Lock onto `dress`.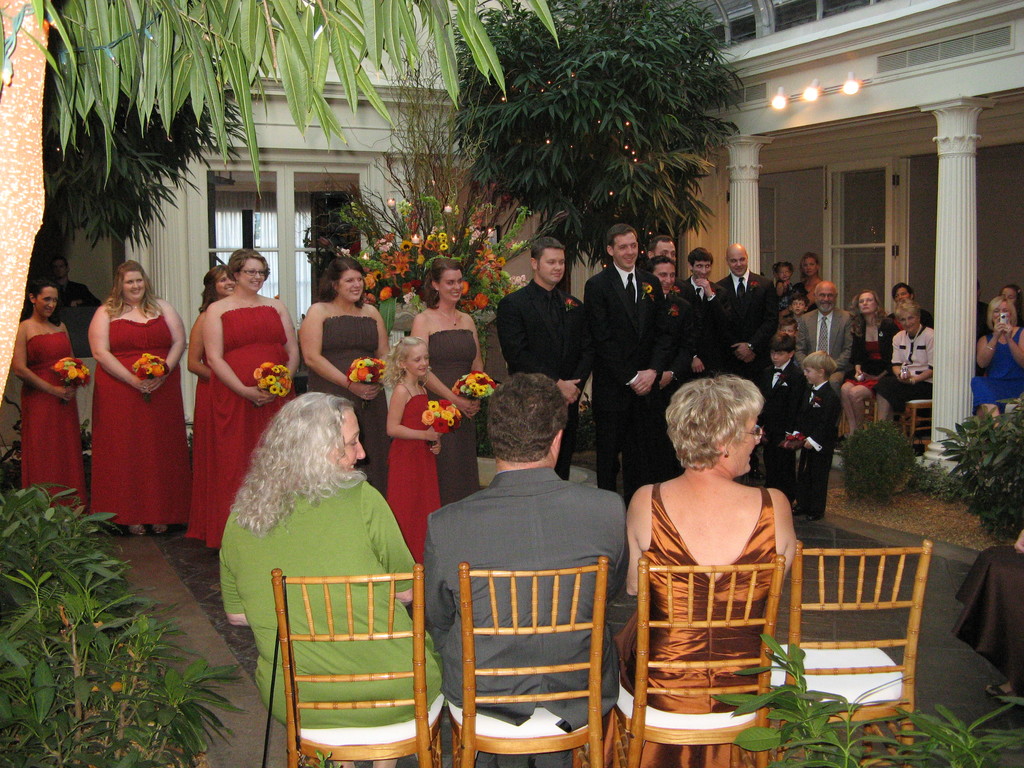
Locked: (20, 332, 86, 515).
